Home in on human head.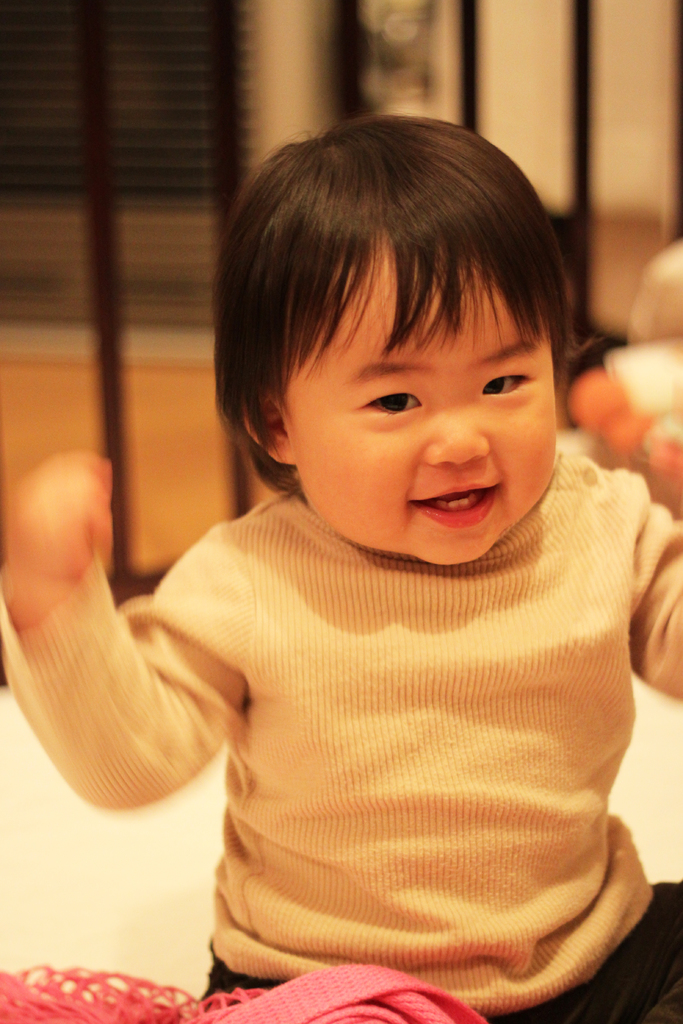
Homed in at pyautogui.locateOnScreen(210, 100, 577, 540).
